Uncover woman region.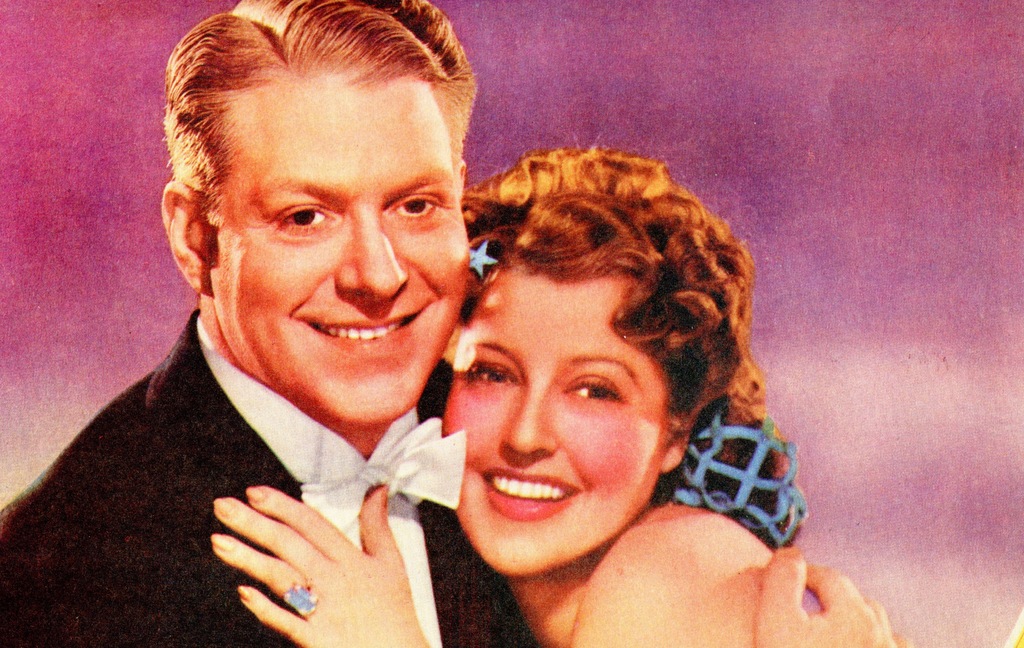
Uncovered: (287,67,753,629).
